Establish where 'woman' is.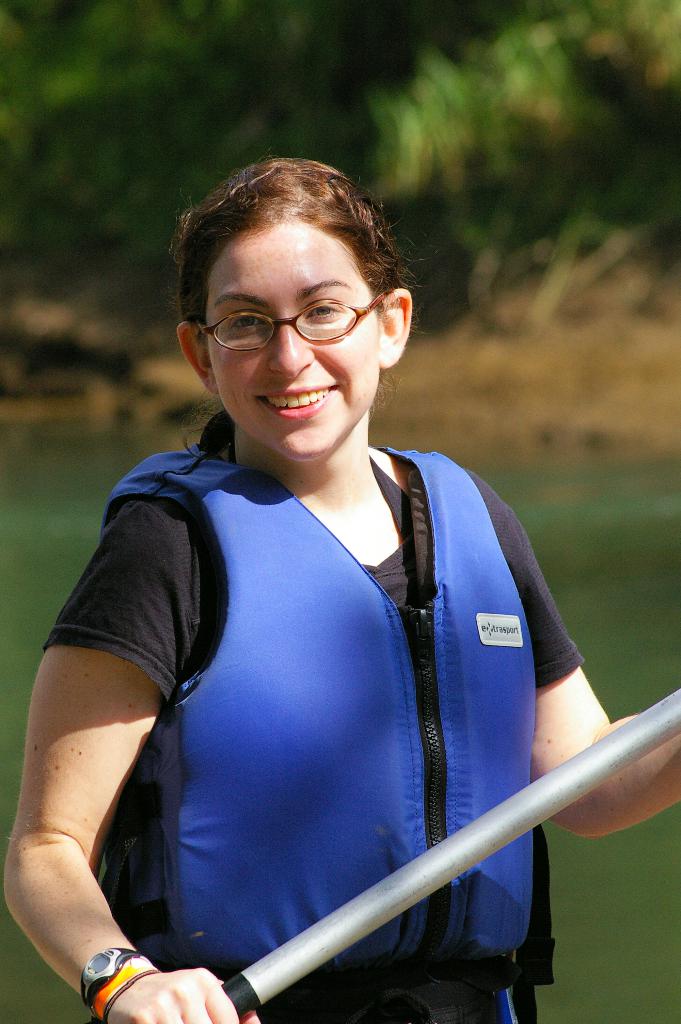
Established at select_region(0, 157, 680, 1023).
